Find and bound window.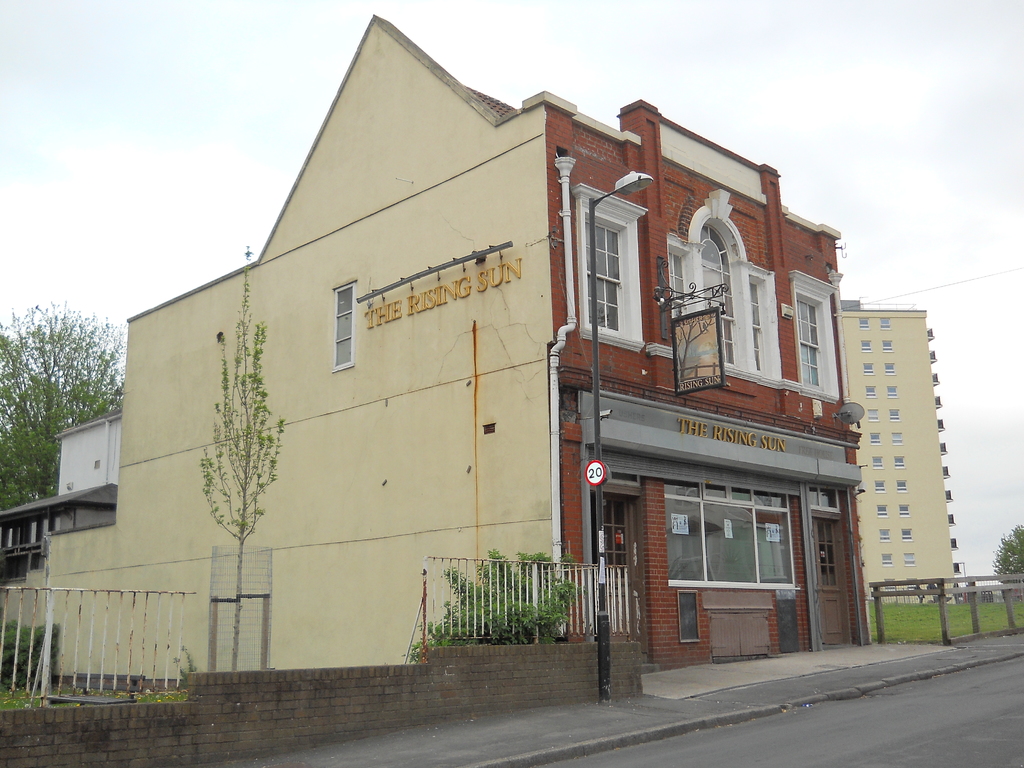
Bound: 866,408,882,422.
